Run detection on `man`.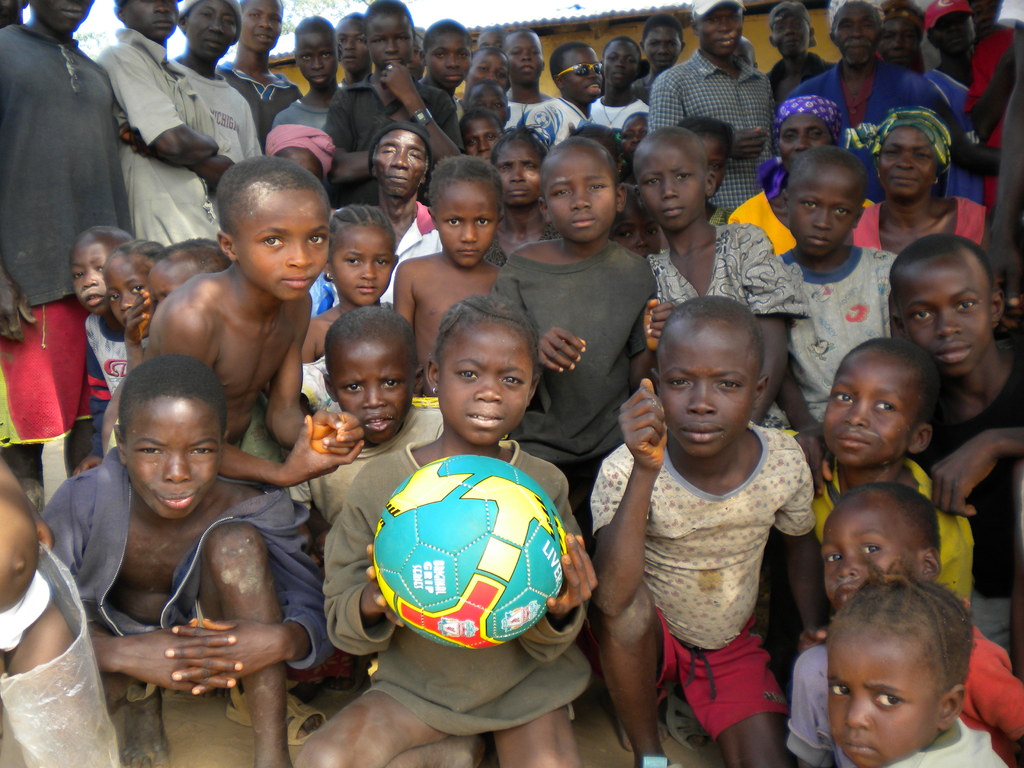
Result: bbox(370, 116, 442, 303).
